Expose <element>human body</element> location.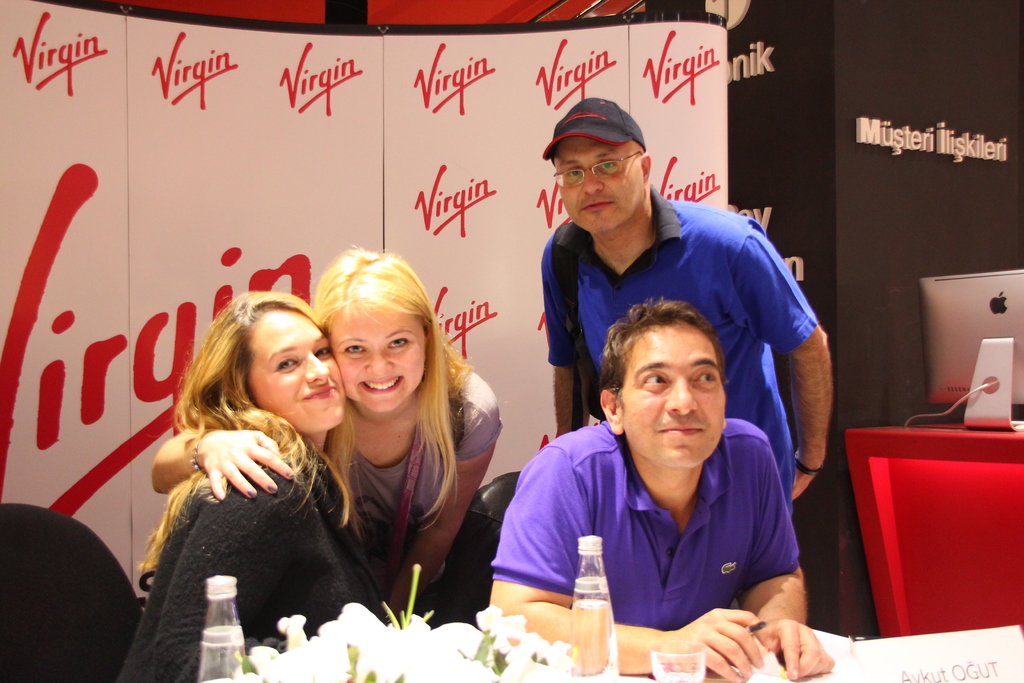
Exposed at (x1=156, y1=346, x2=505, y2=618).
